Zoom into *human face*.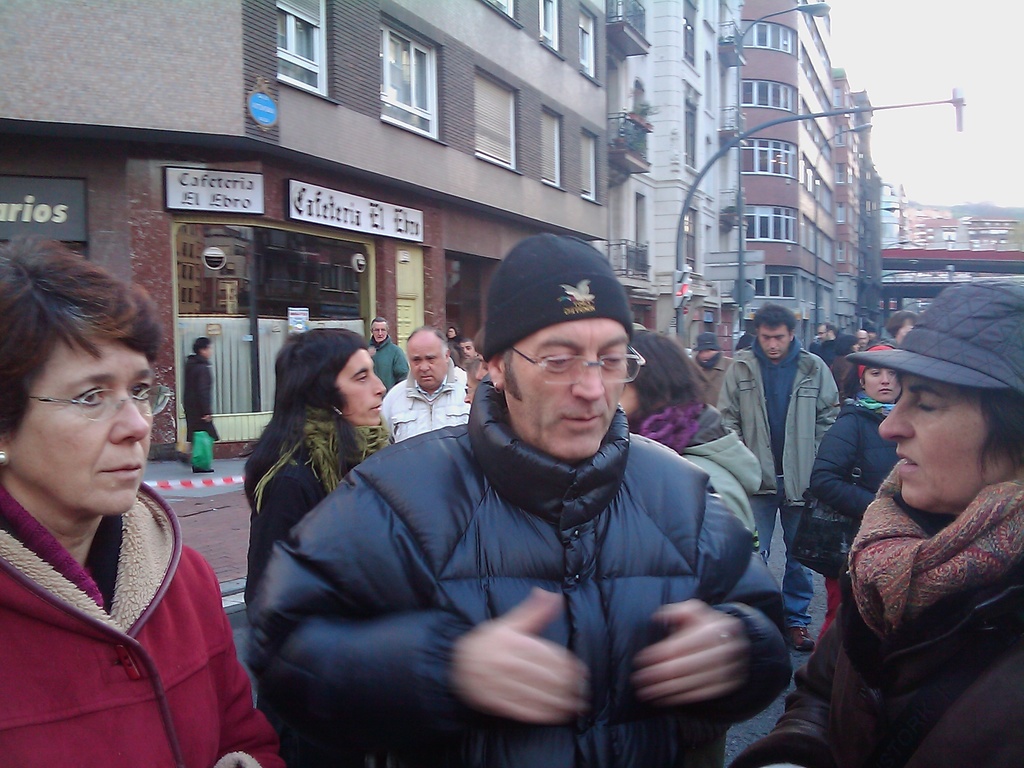
Zoom target: <box>500,317,627,460</box>.
